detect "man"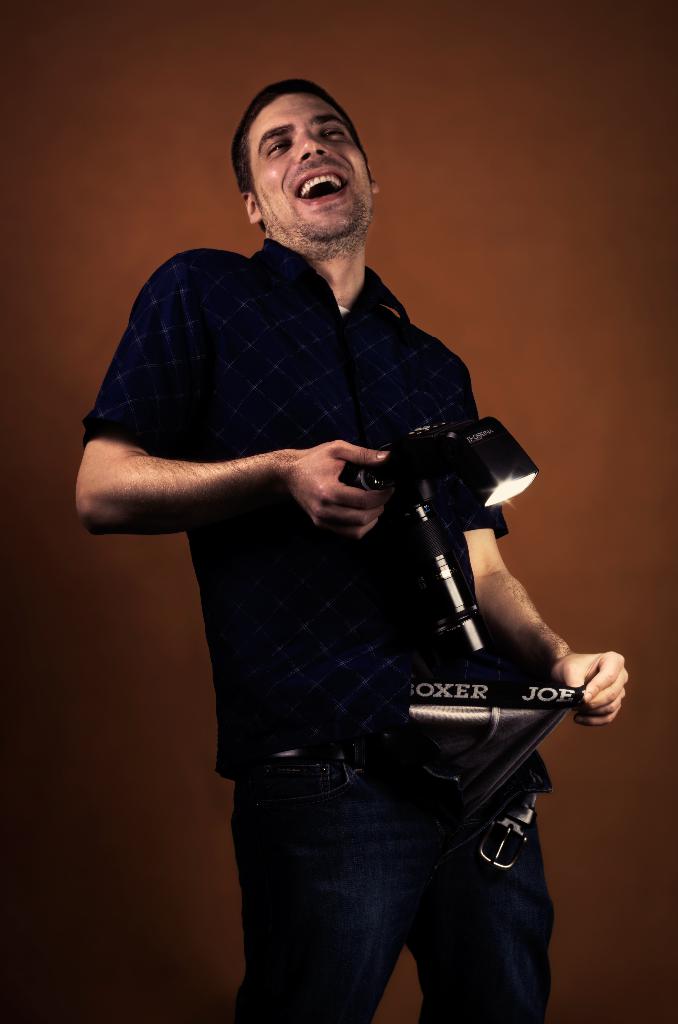
[left=73, top=95, right=629, bottom=1023]
